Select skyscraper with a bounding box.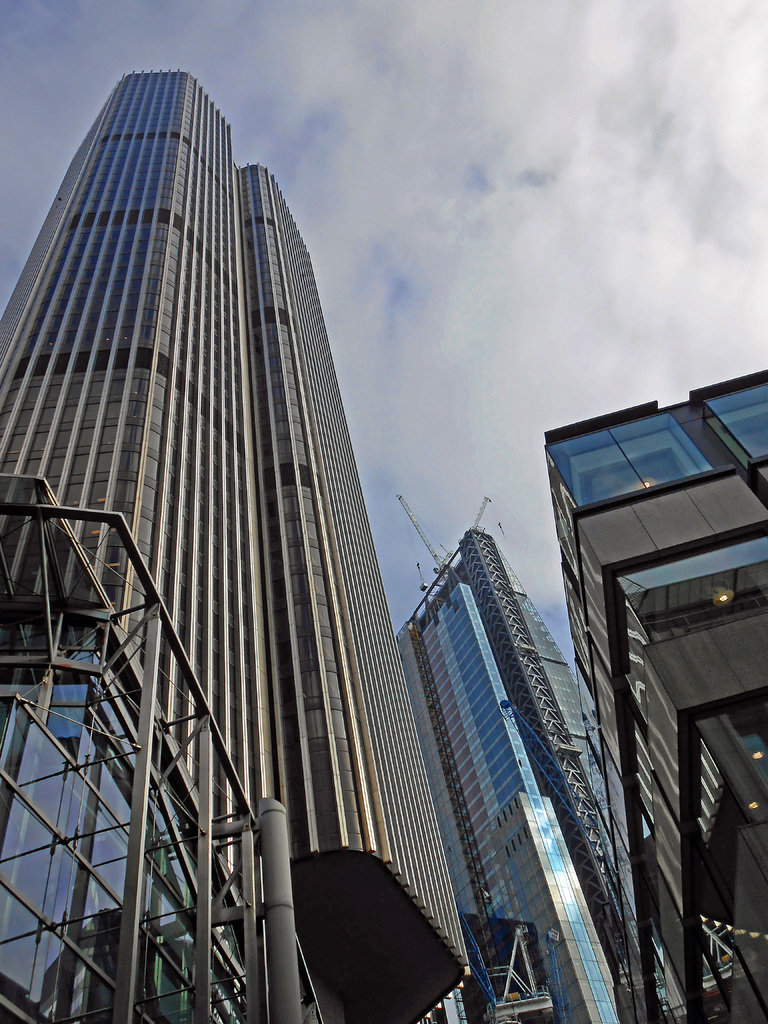
box(9, 61, 484, 994).
